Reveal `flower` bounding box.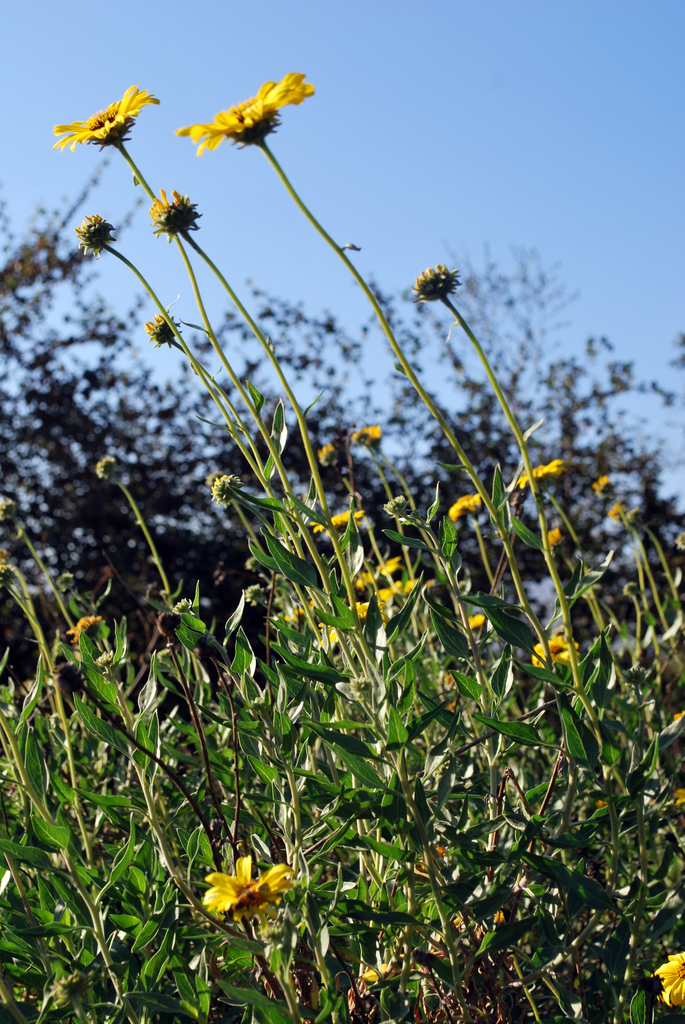
Revealed: [542, 529, 563, 548].
